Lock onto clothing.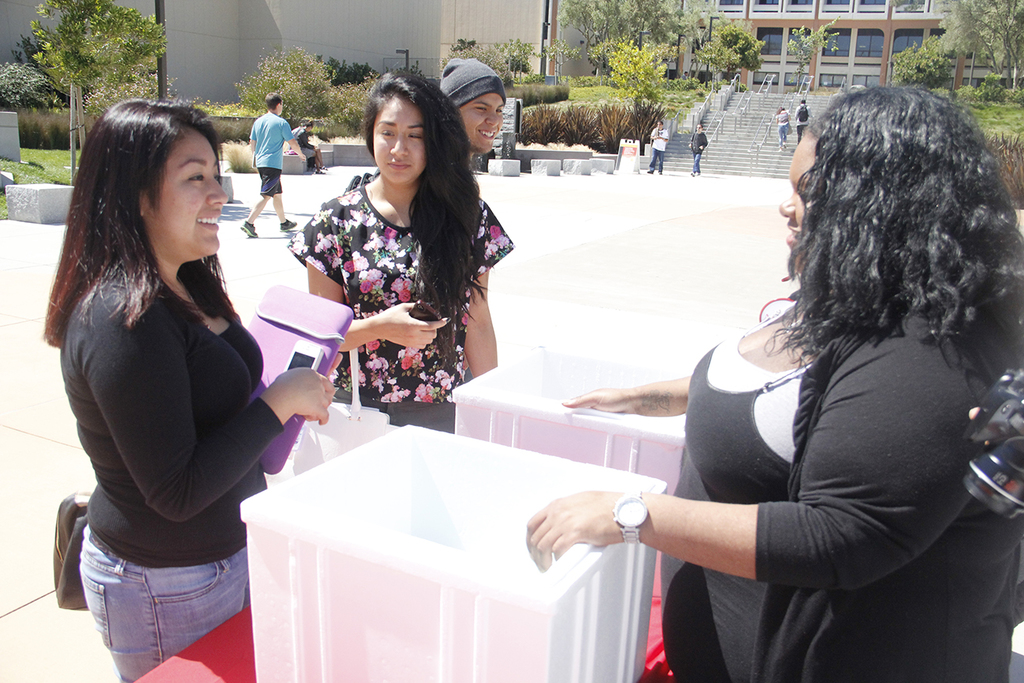
Locked: box(57, 233, 283, 682).
